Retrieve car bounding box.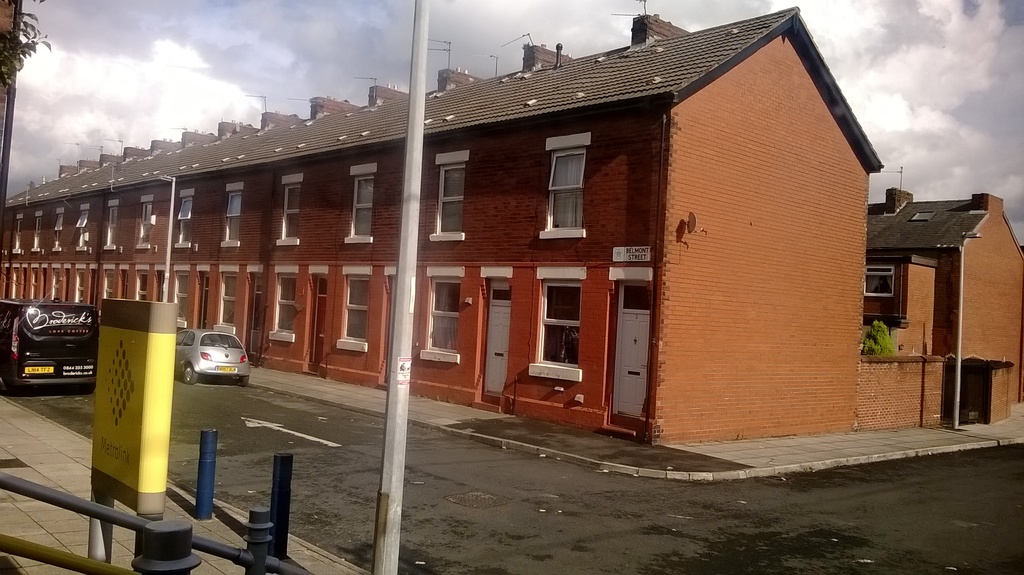
Bounding box: left=170, top=325, right=243, bottom=386.
